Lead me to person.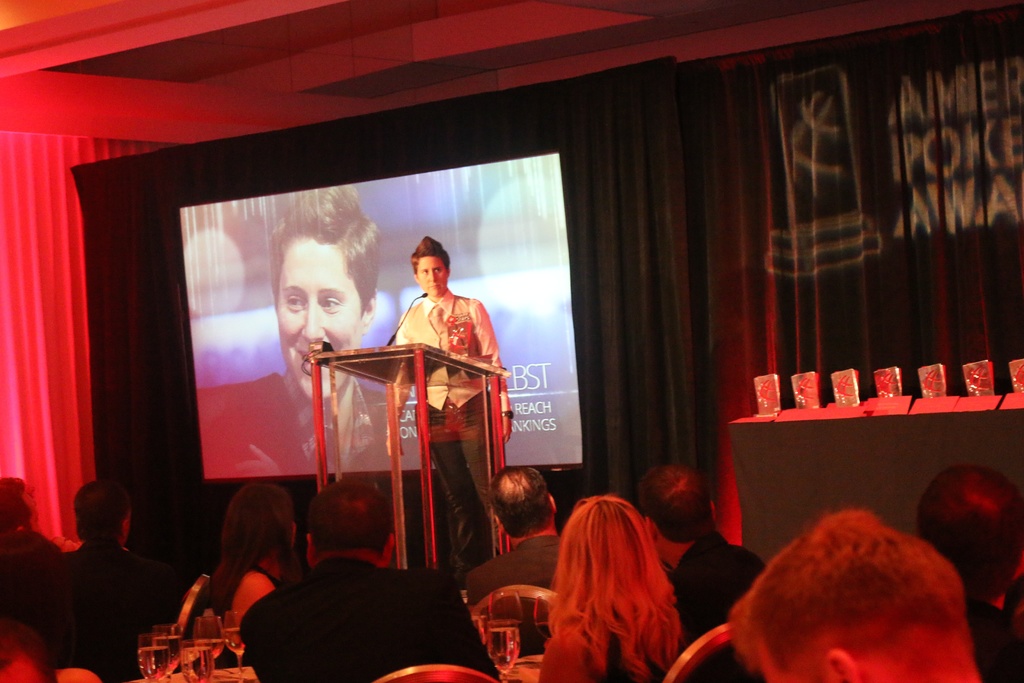
Lead to <bbox>536, 496, 684, 682</bbox>.
